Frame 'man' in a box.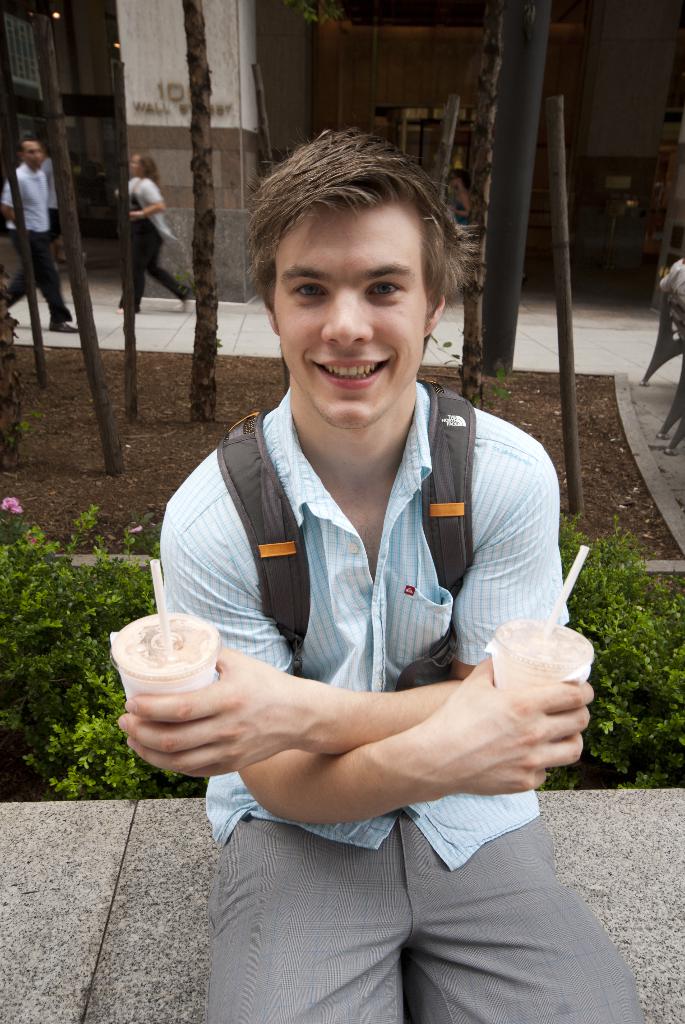
(left=106, top=191, right=631, bottom=969).
